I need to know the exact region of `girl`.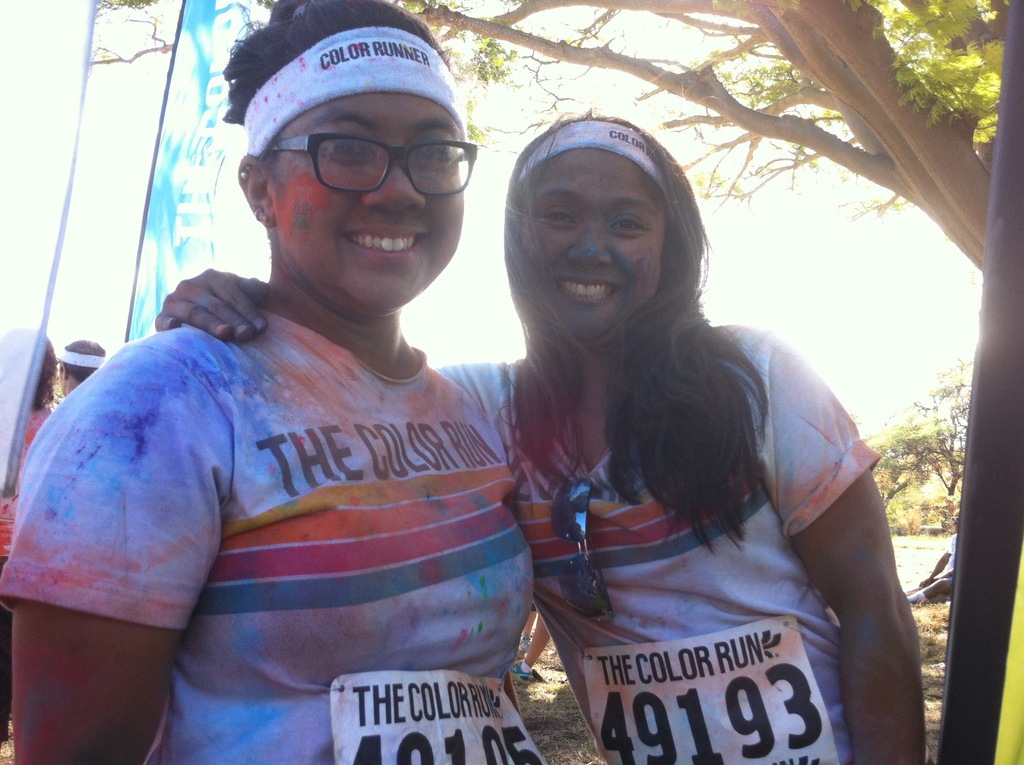
Region: <region>156, 106, 921, 764</region>.
